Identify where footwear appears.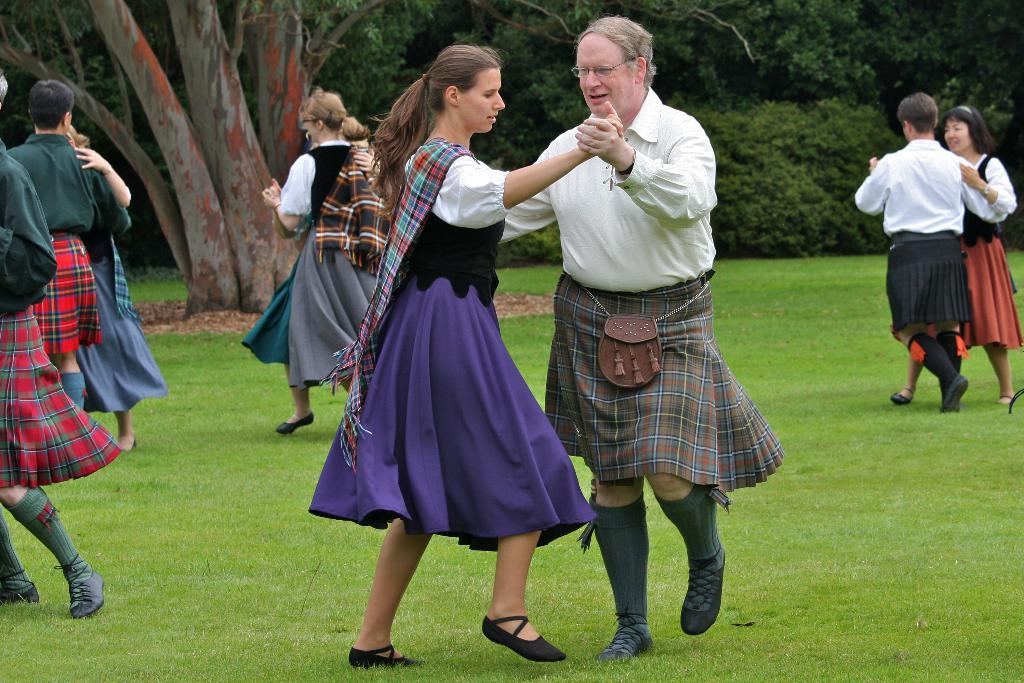
Appears at pyautogui.locateOnScreen(593, 609, 652, 660).
